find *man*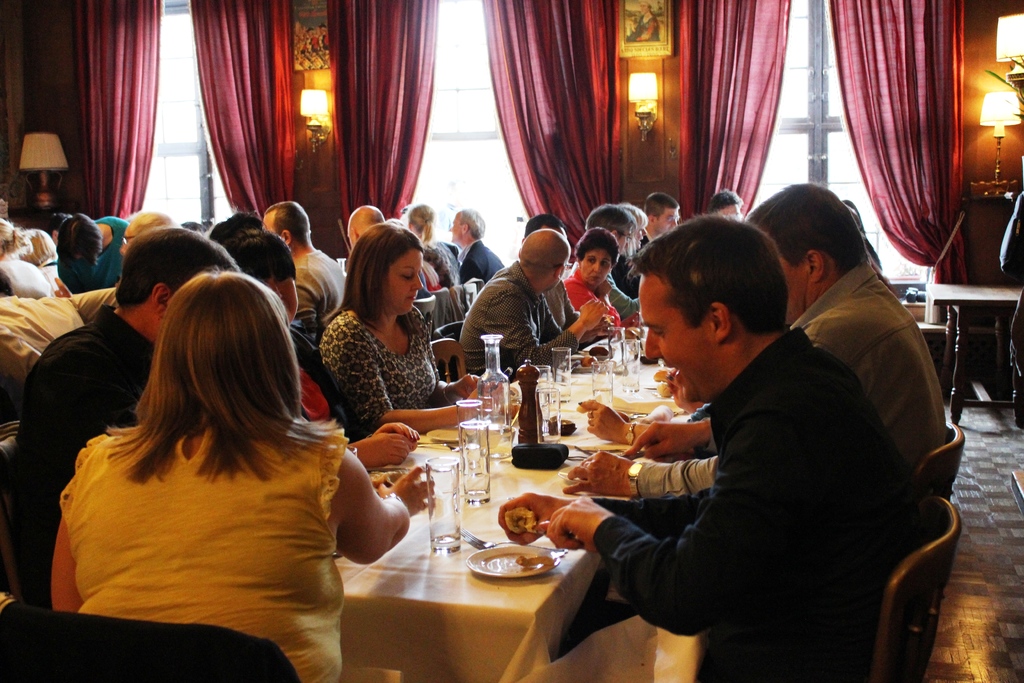
(x1=264, y1=196, x2=353, y2=343)
